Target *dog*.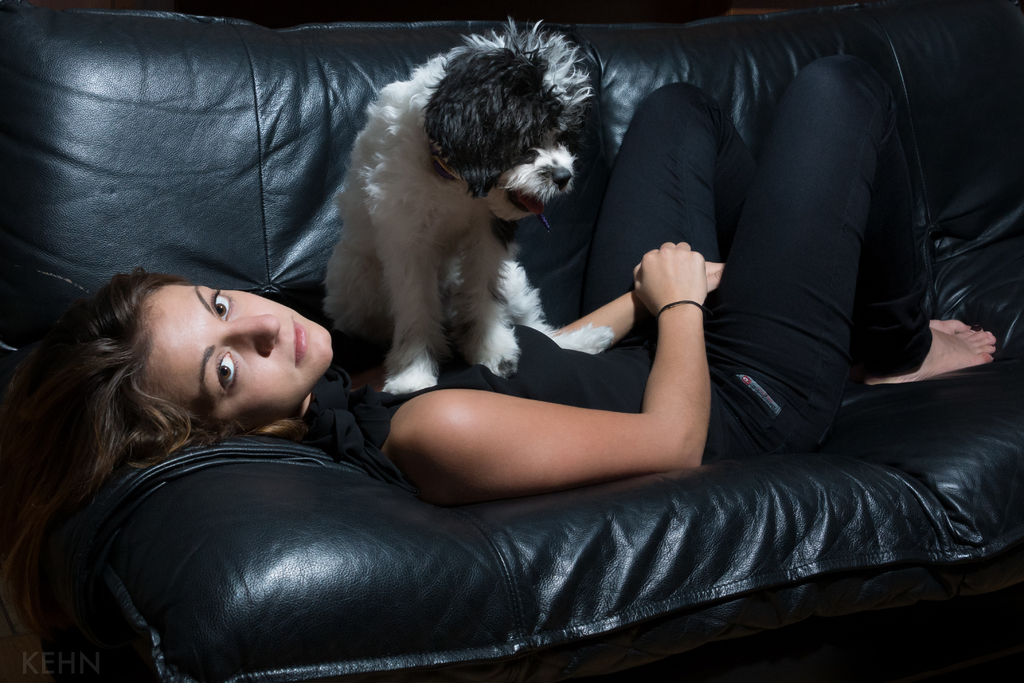
Target region: region(328, 19, 619, 397).
